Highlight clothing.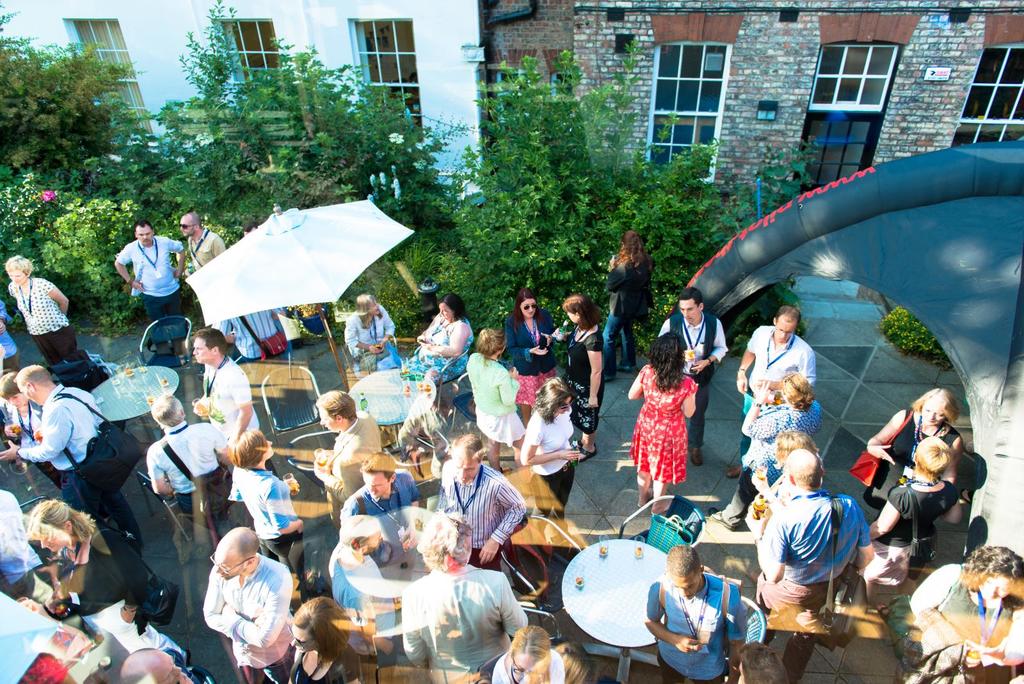
Highlighted region: {"left": 856, "top": 405, "right": 956, "bottom": 507}.
